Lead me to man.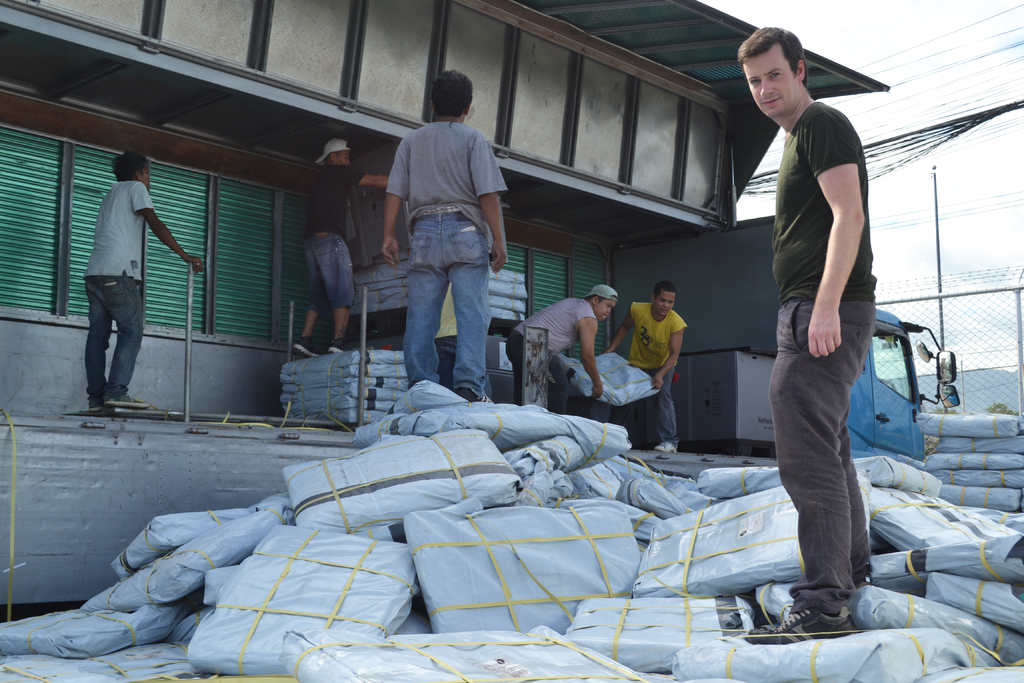
Lead to x1=374 y1=75 x2=526 y2=419.
